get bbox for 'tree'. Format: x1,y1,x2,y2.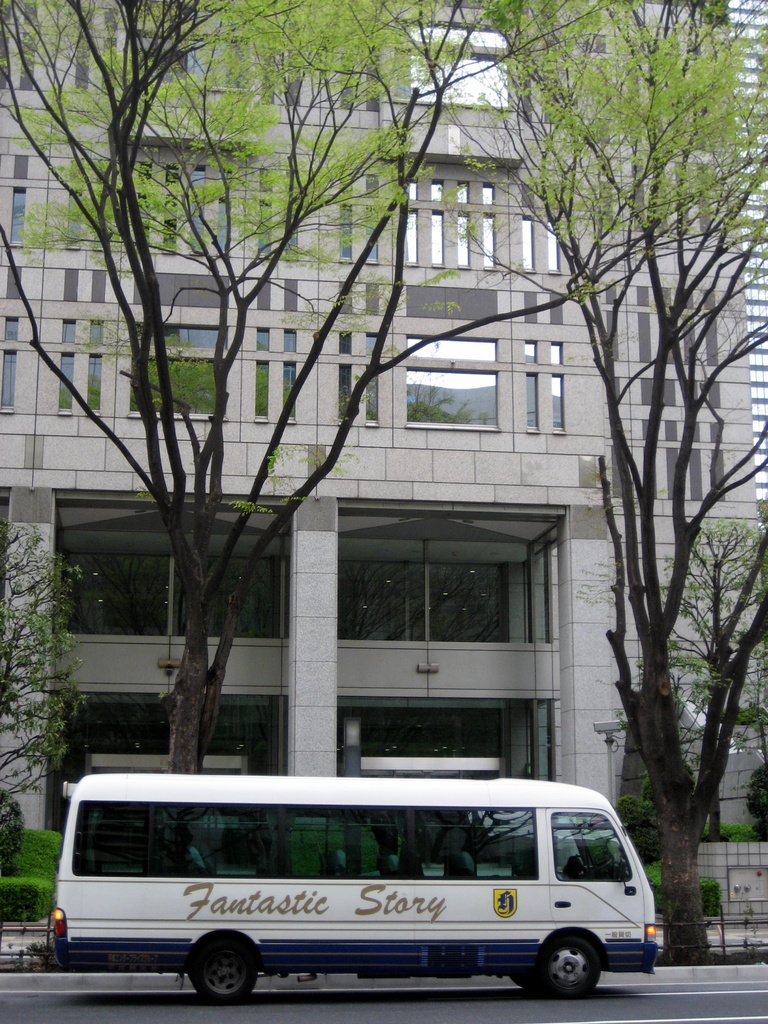
0,0,767,970.
